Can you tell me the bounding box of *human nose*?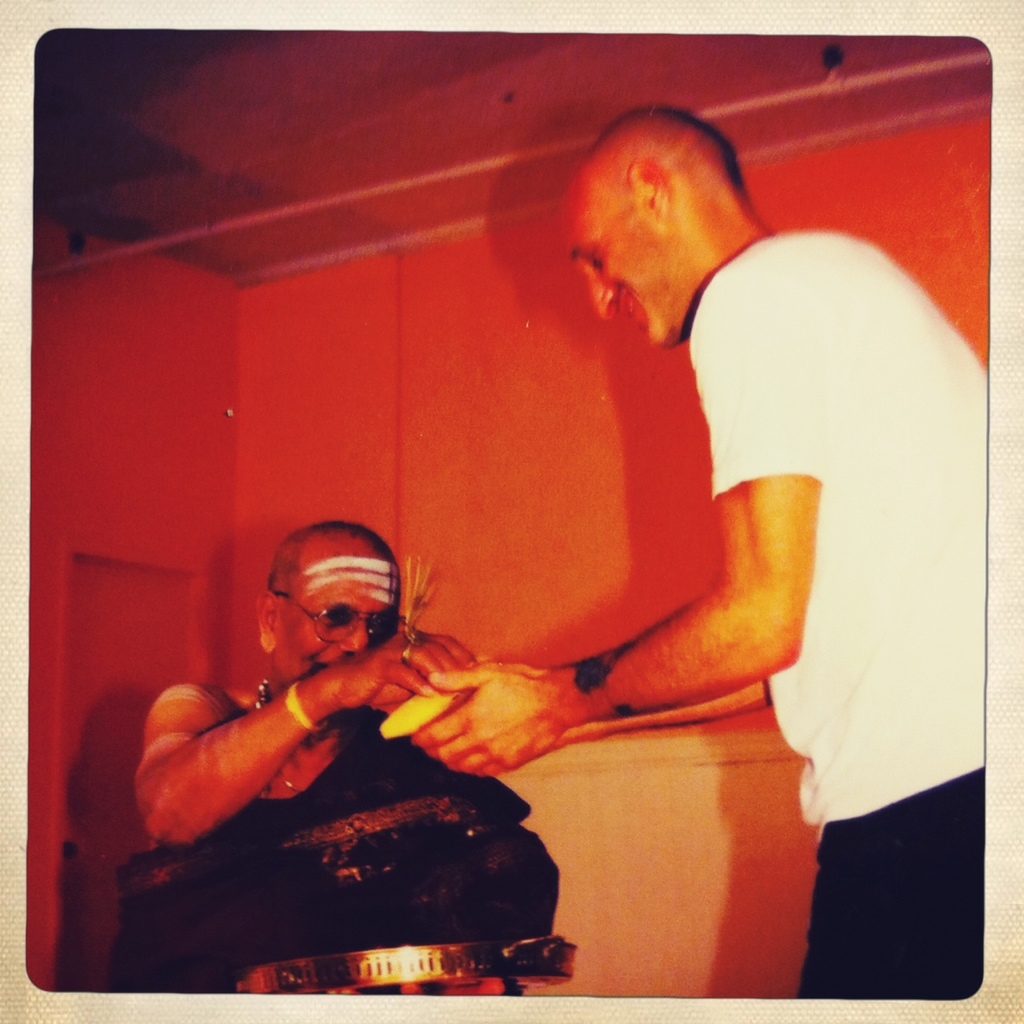
box(342, 619, 365, 651).
